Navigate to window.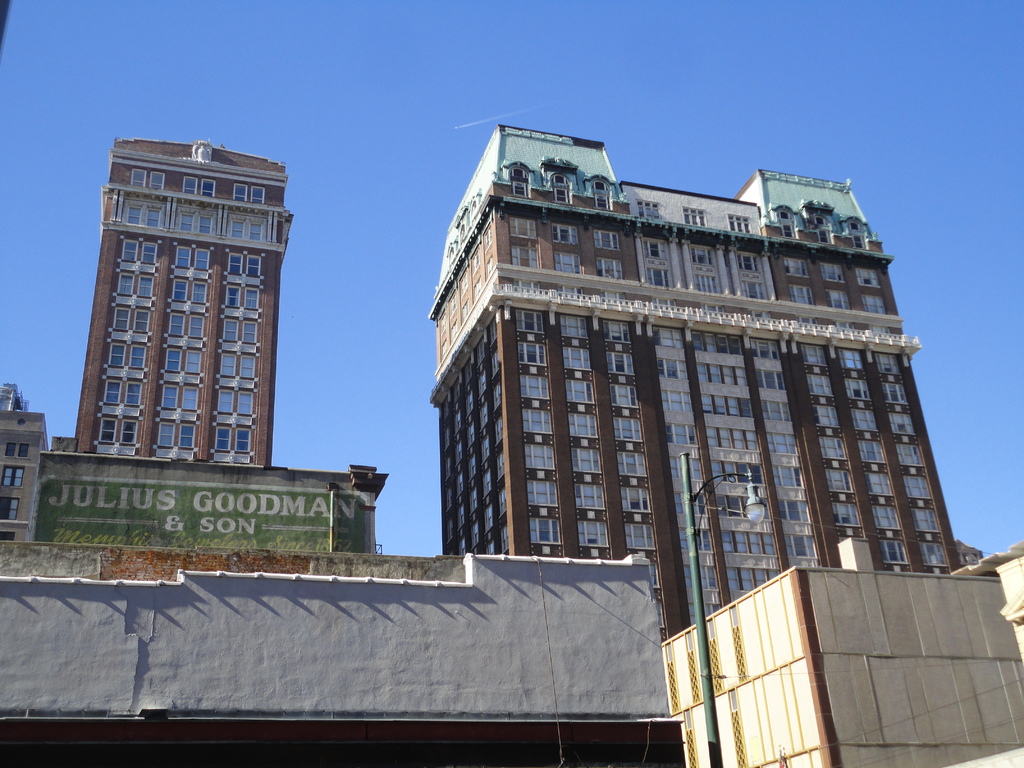
Navigation target: l=673, t=493, r=708, b=511.
